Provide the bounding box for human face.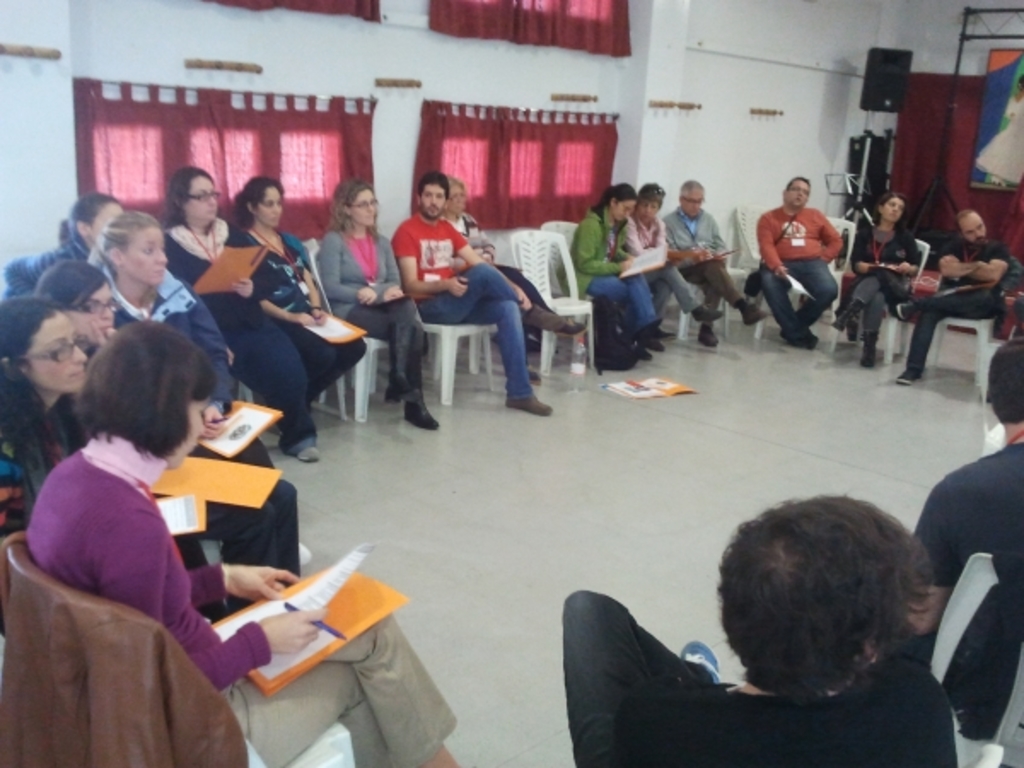
(683, 195, 703, 213).
